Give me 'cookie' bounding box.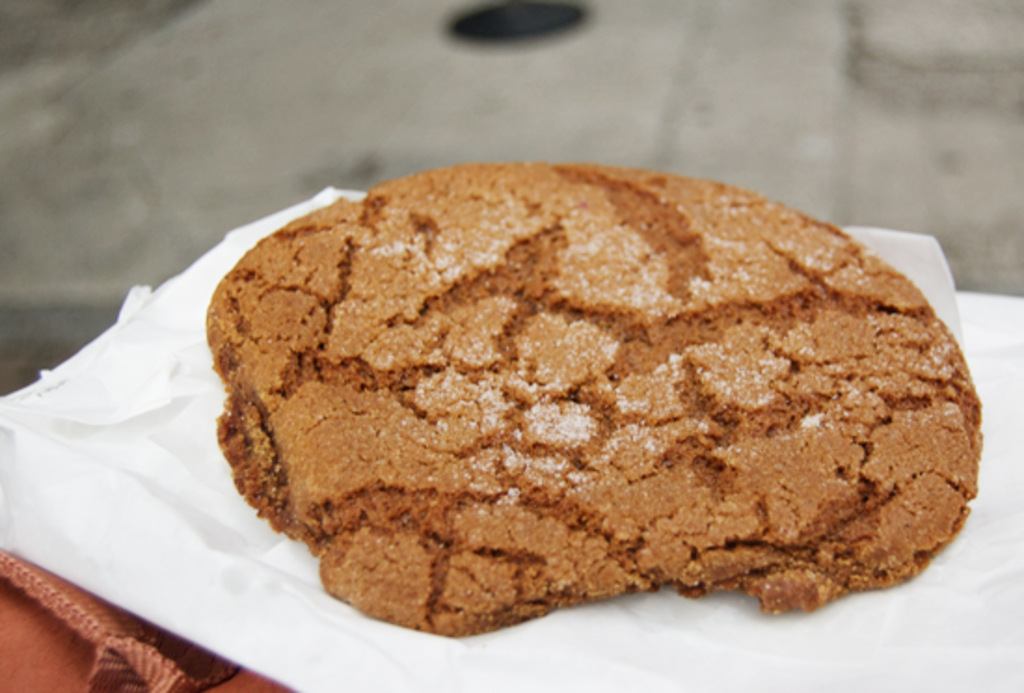
pyautogui.locateOnScreen(205, 153, 981, 641).
